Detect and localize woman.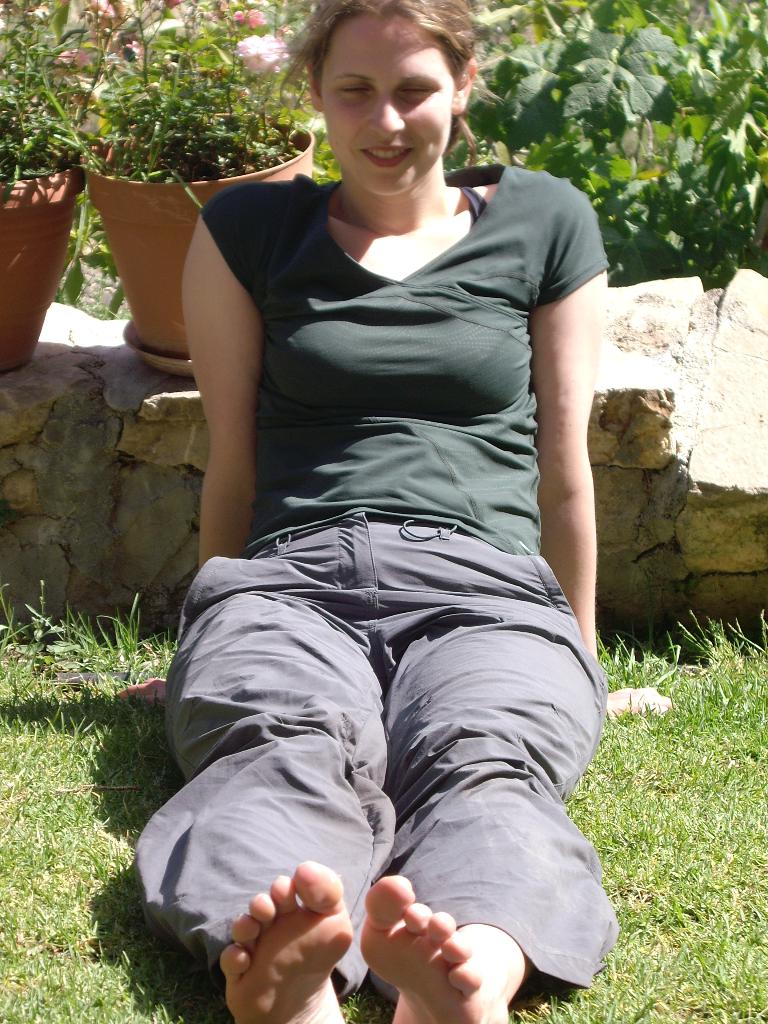
Localized at box=[117, 0, 643, 1011].
